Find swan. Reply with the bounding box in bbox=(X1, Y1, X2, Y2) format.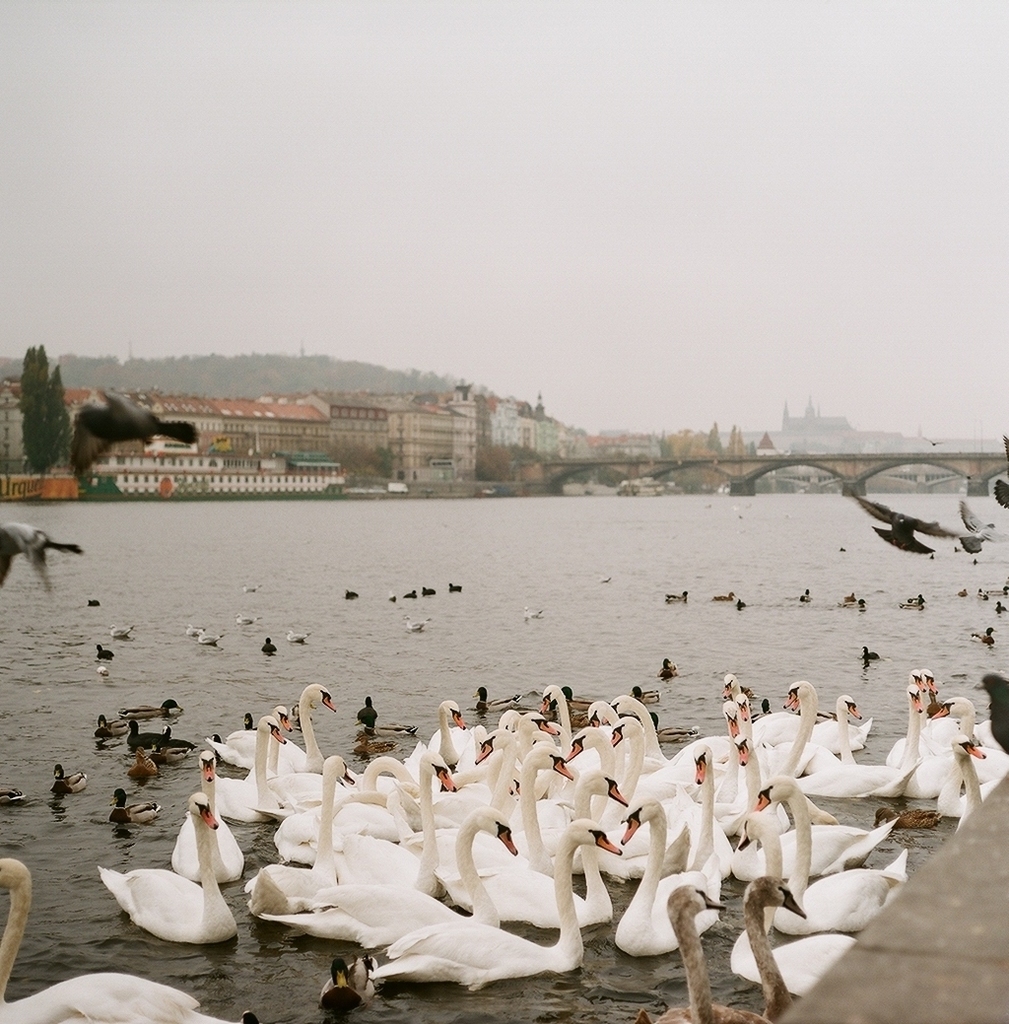
bbox=(283, 629, 311, 642).
